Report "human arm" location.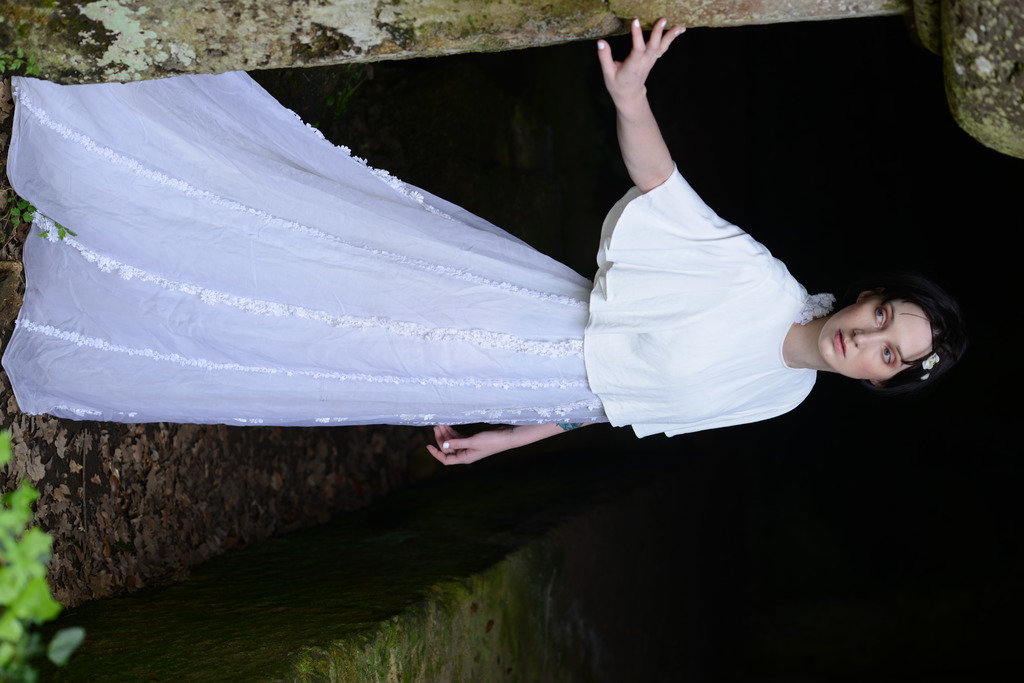
Report: 424:405:618:473.
